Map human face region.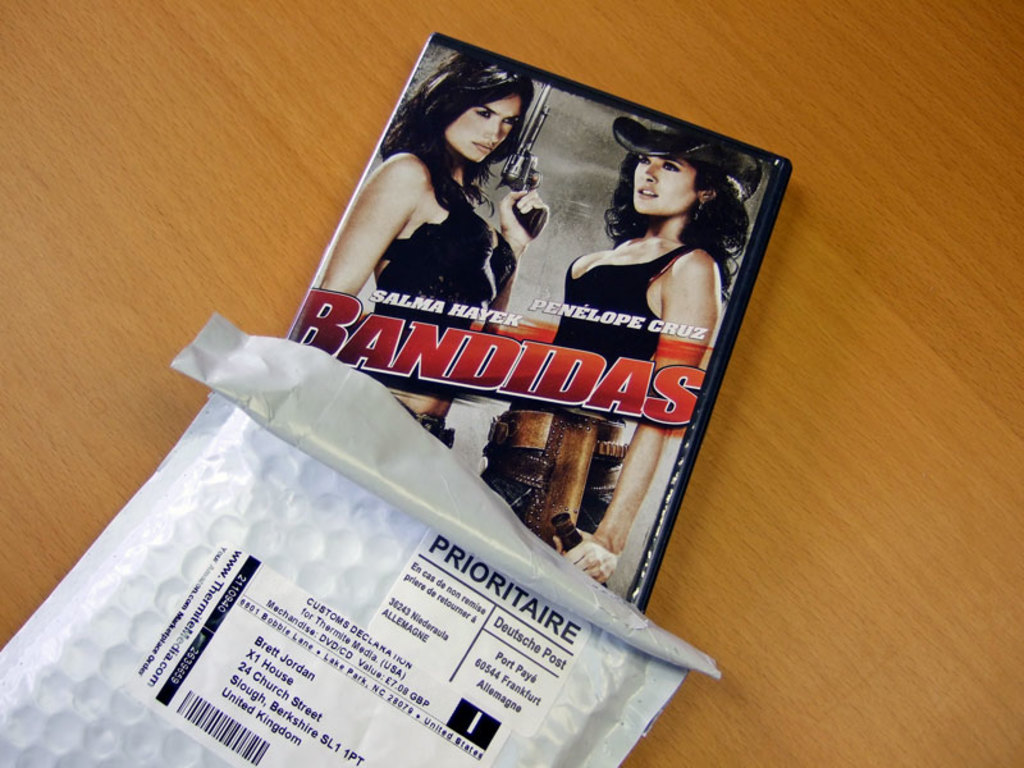
Mapped to bbox=(636, 155, 695, 211).
